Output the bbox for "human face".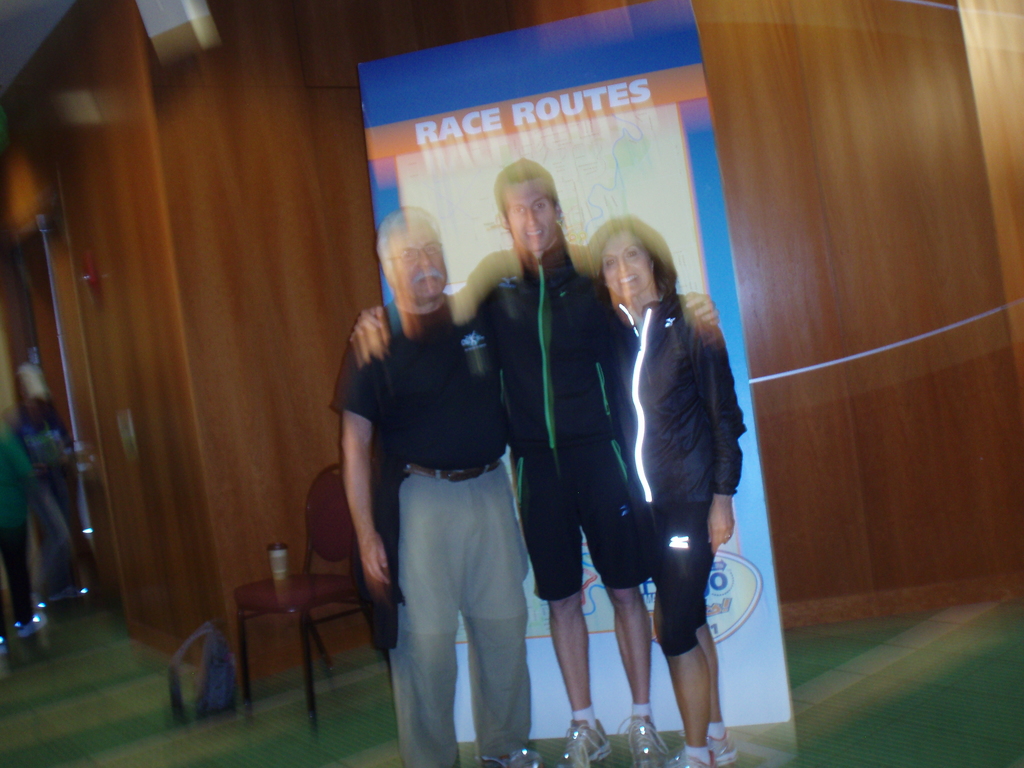
<box>390,229,447,301</box>.
